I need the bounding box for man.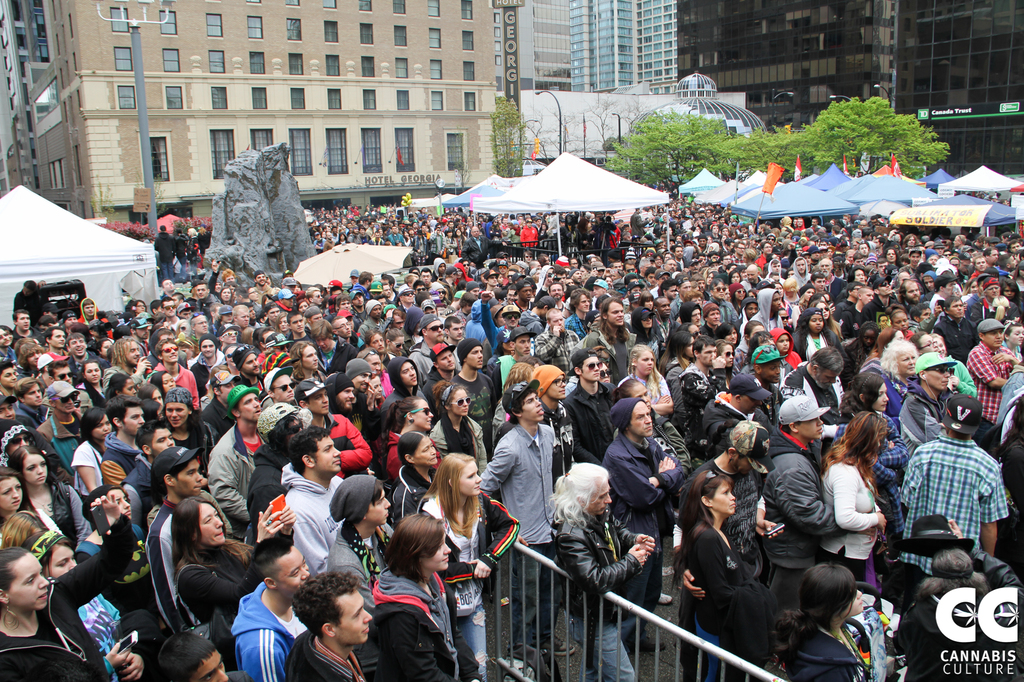
Here it is: 445,265,456,299.
